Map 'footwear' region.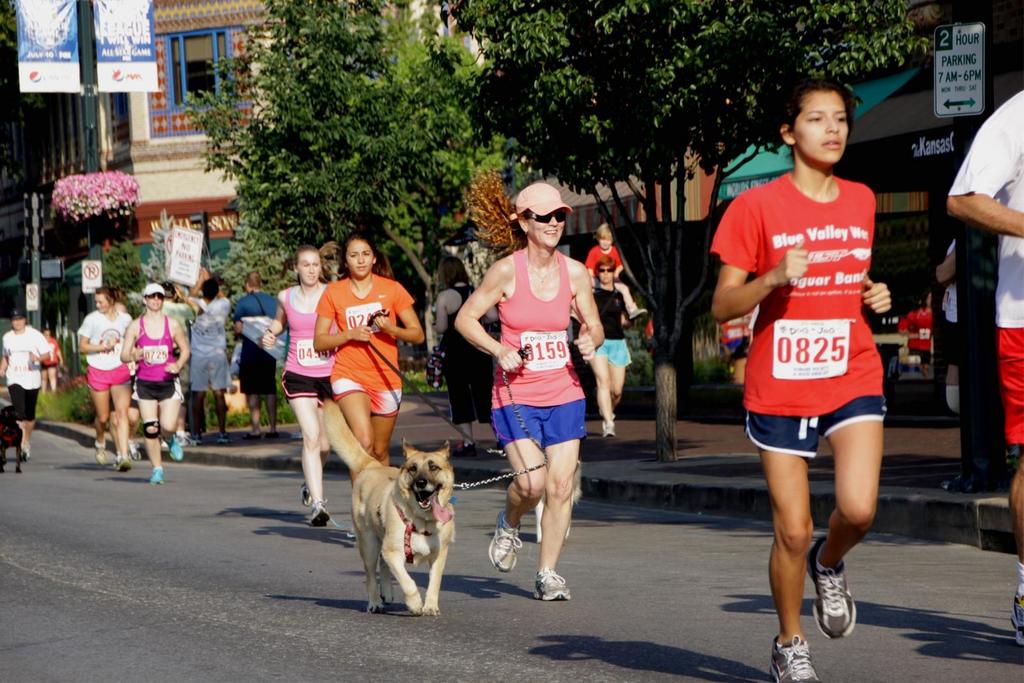
Mapped to 301 480 310 504.
